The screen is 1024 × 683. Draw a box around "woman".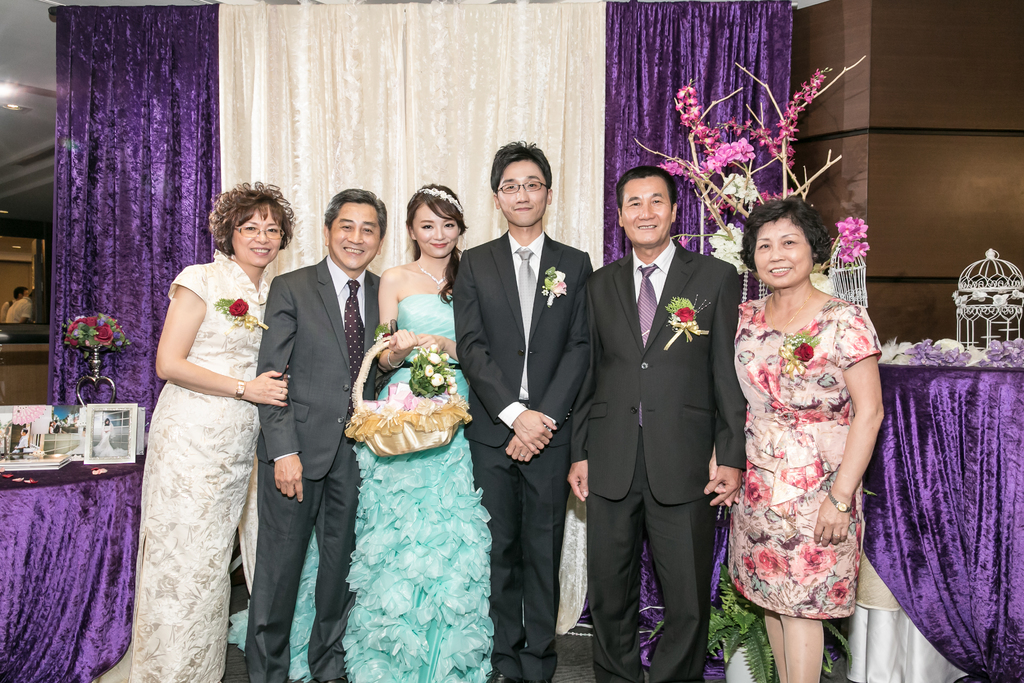
pyautogui.locateOnScreen(692, 200, 890, 682).
